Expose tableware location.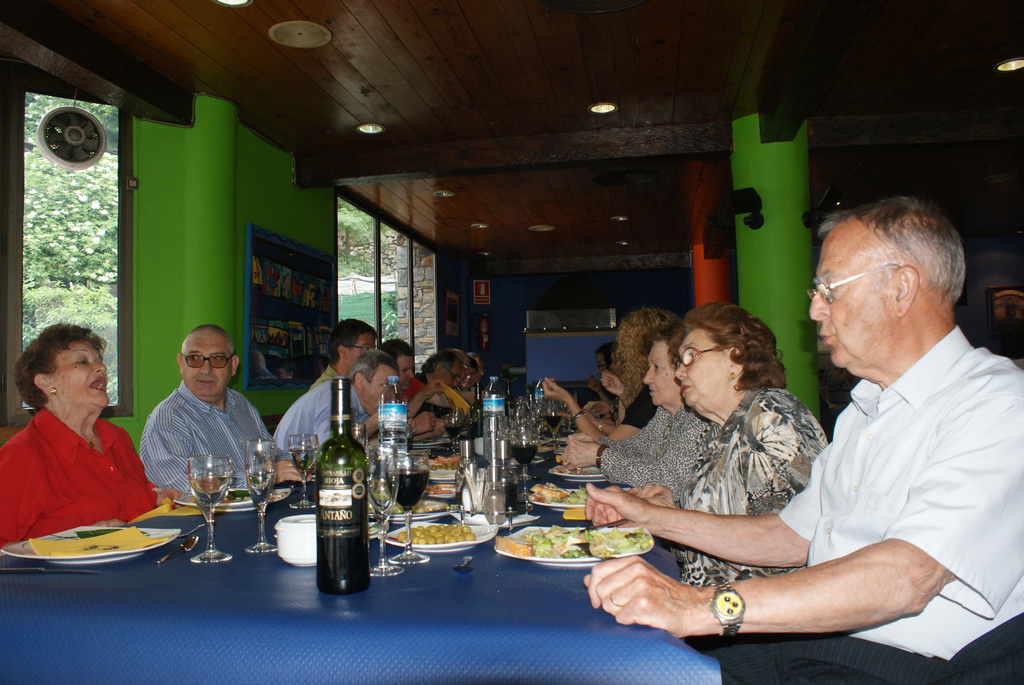
Exposed at 178/523/204/533.
